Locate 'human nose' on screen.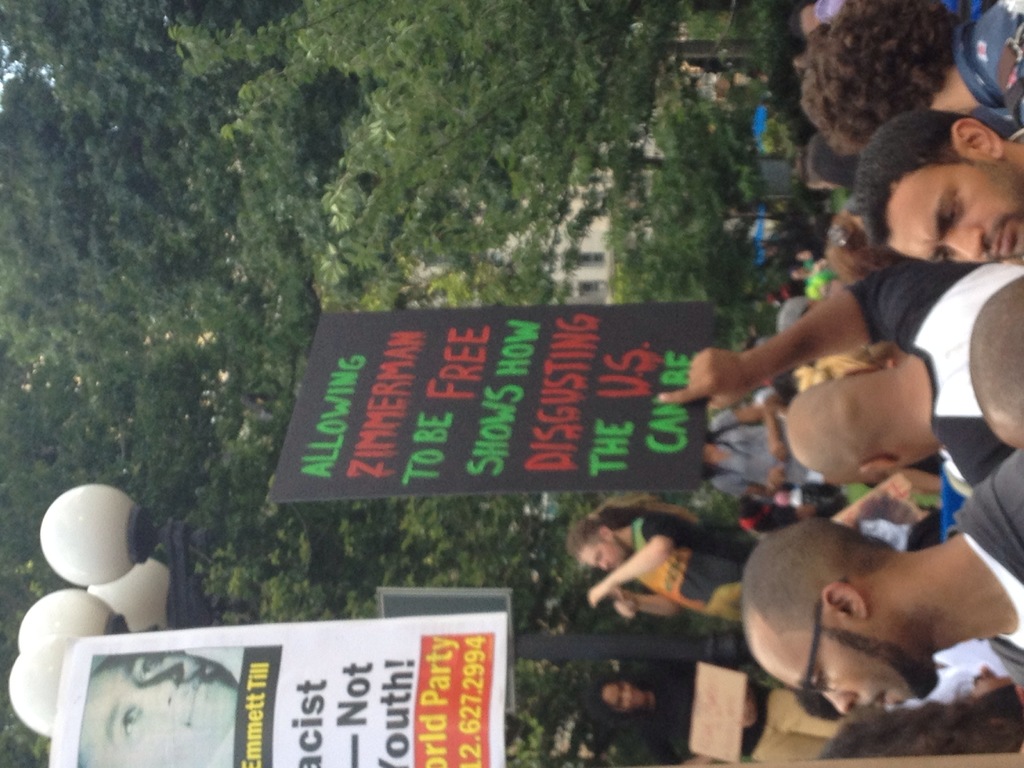
On screen at <box>138,675,178,708</box>.
